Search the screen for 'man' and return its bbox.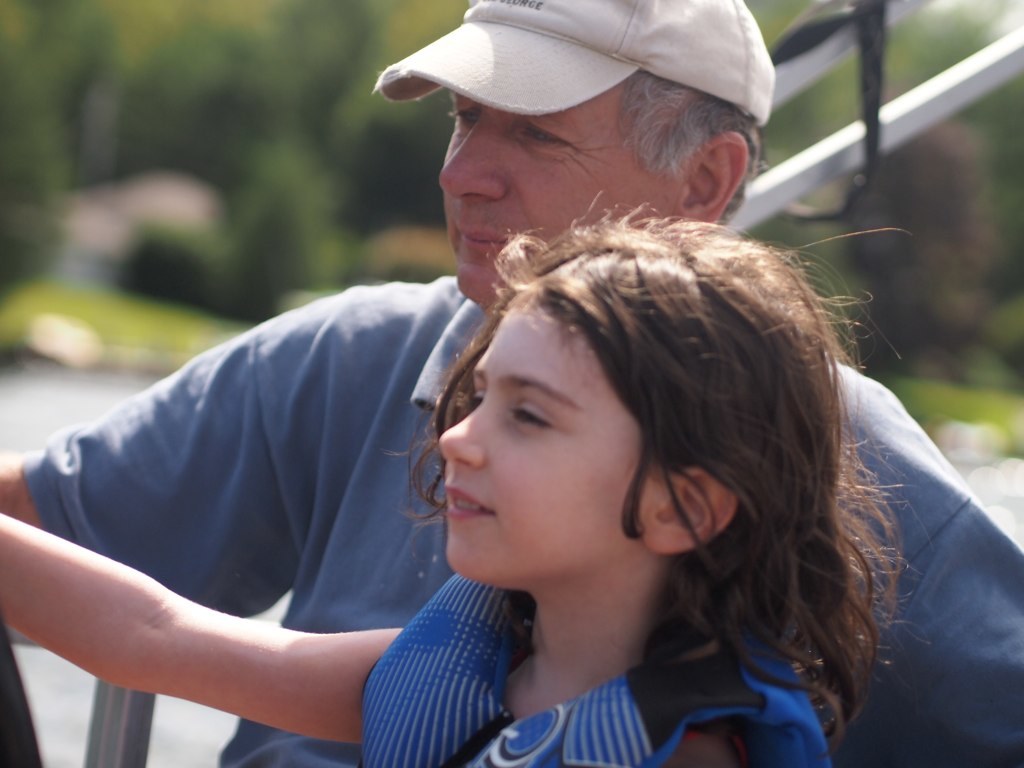
Found: pyautogui.locateOnScreen(0, 0, 1023, 765).
